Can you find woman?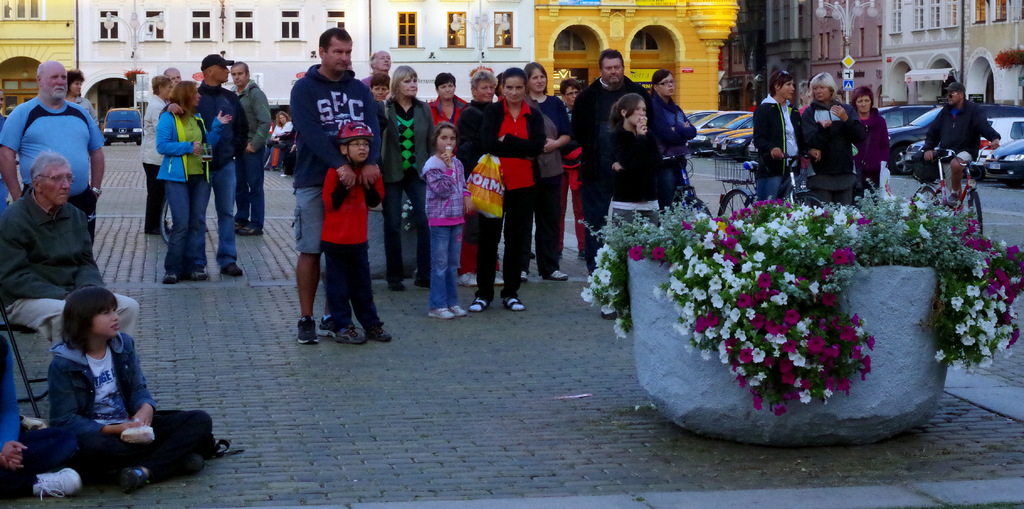
Yes, bounding box: x1=260, y1=108, x2=292, y2=174.
